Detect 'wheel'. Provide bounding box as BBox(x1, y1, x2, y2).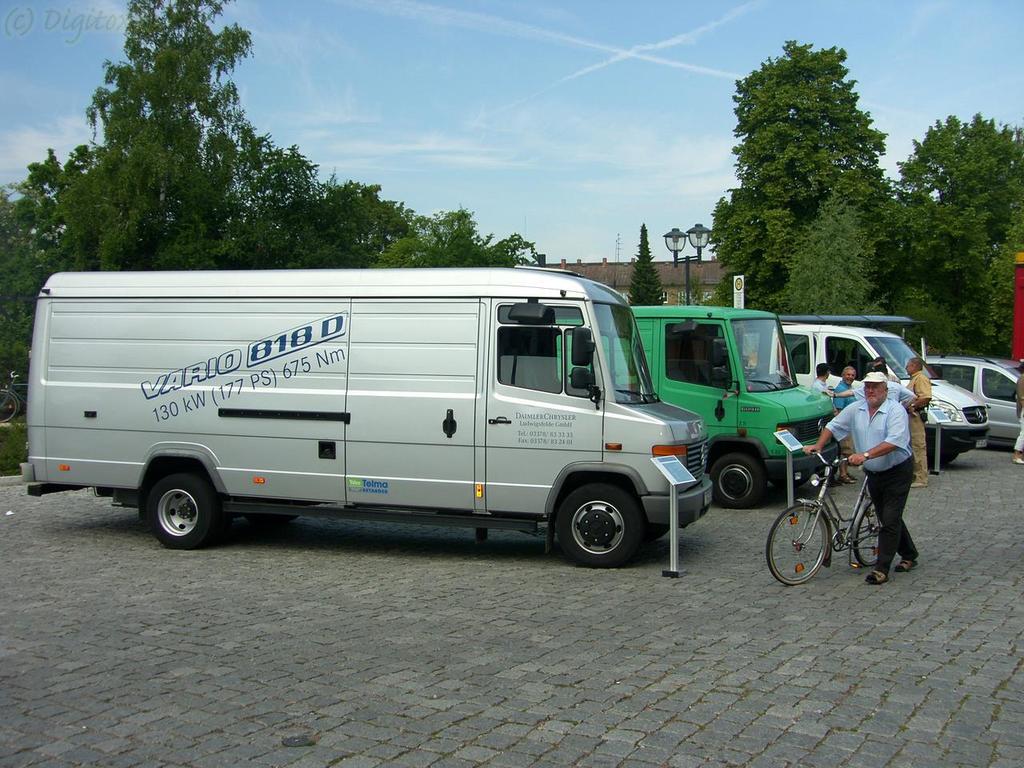
BBox(853, 502, 885, 562).
